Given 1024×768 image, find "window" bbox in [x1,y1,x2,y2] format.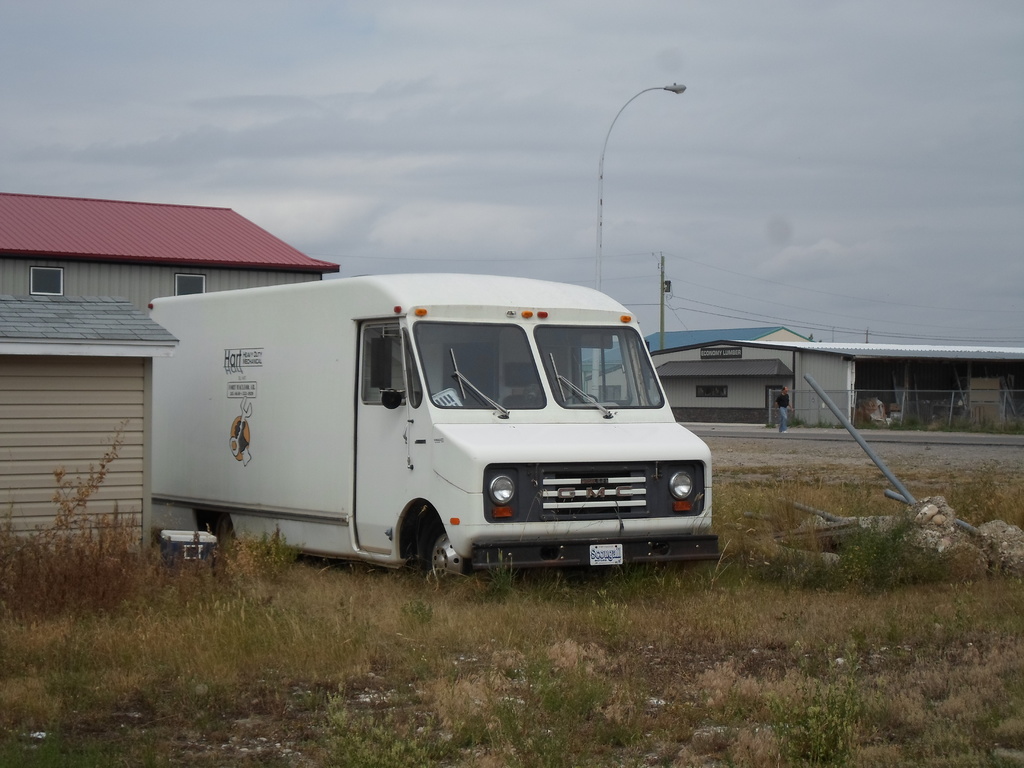
[692,387,732,401].
